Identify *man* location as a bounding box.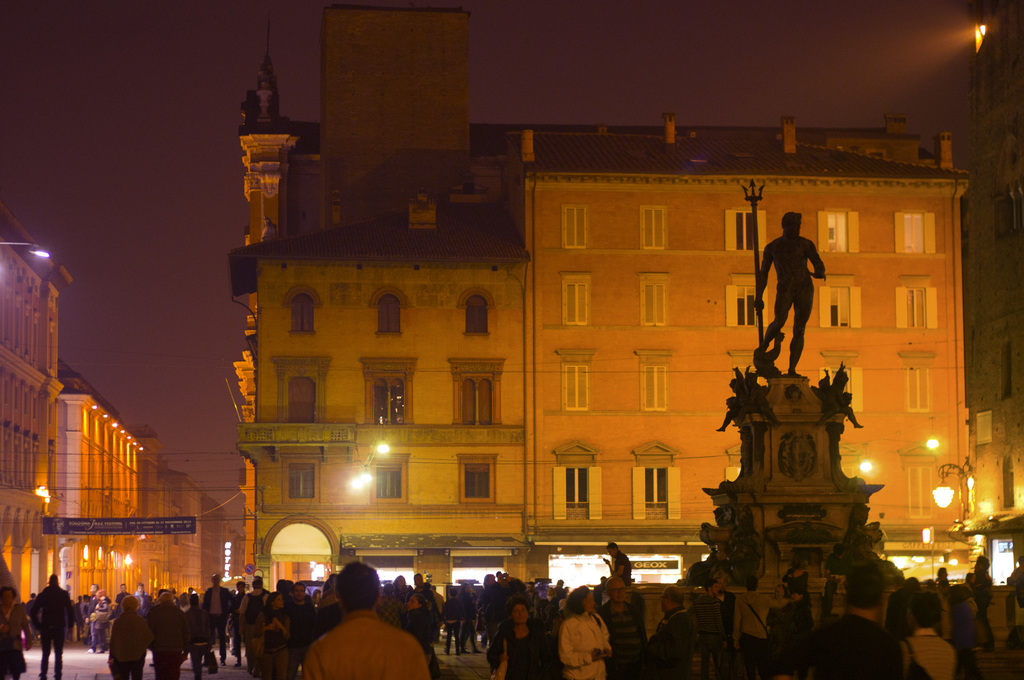
left=597, top=578, right=647, bottom=679.
